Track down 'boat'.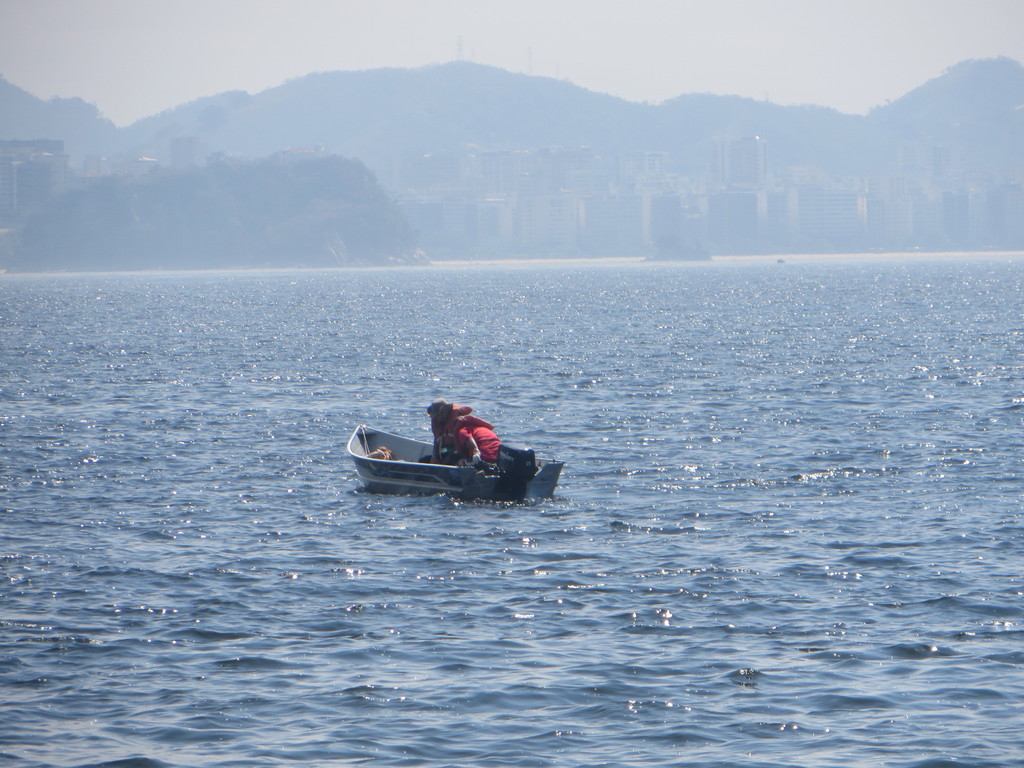
Tracked to box(348, 422, 576, 506).
